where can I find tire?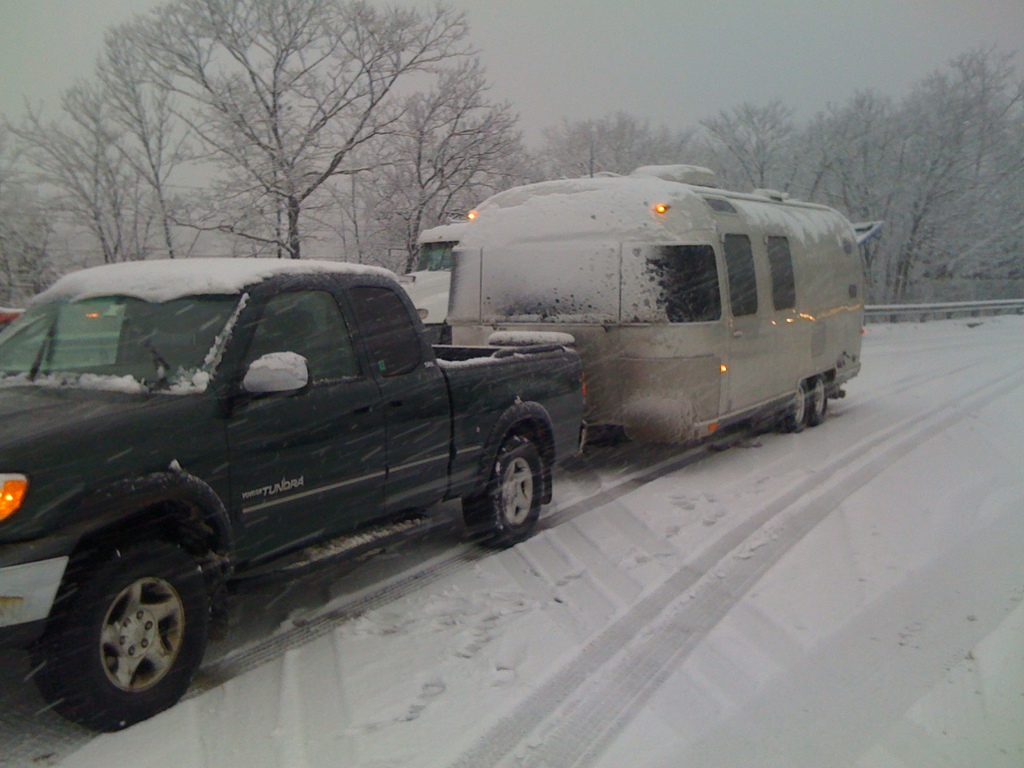
You can find it at box=[784, 374, 810, 433].
